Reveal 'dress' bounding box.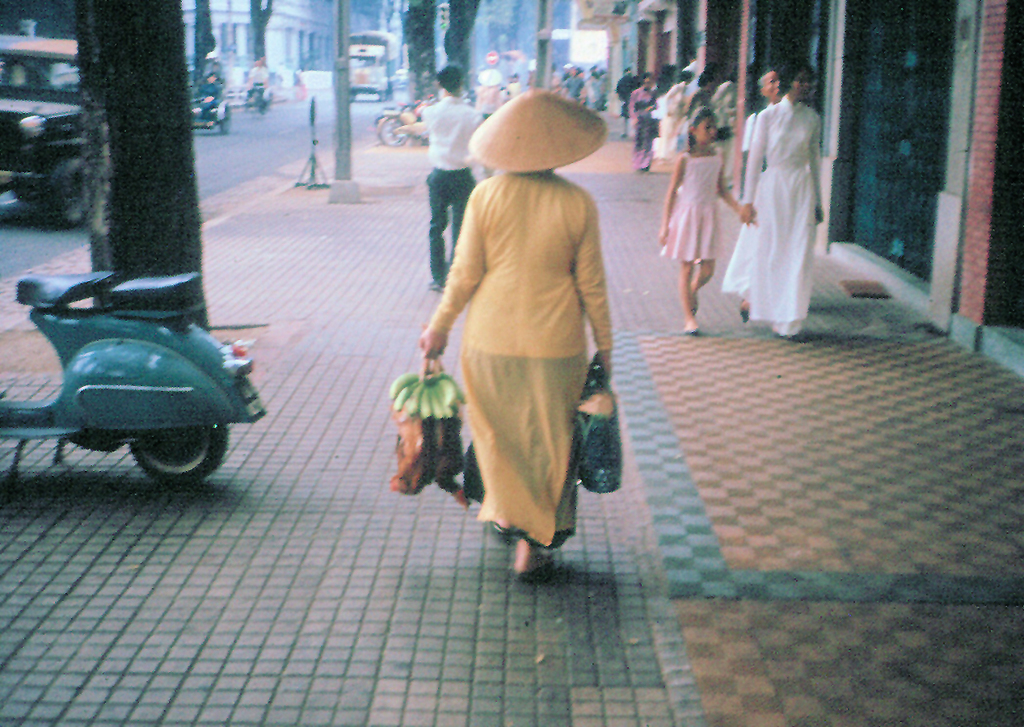
Revealed: [723, 98, 826, 335].
